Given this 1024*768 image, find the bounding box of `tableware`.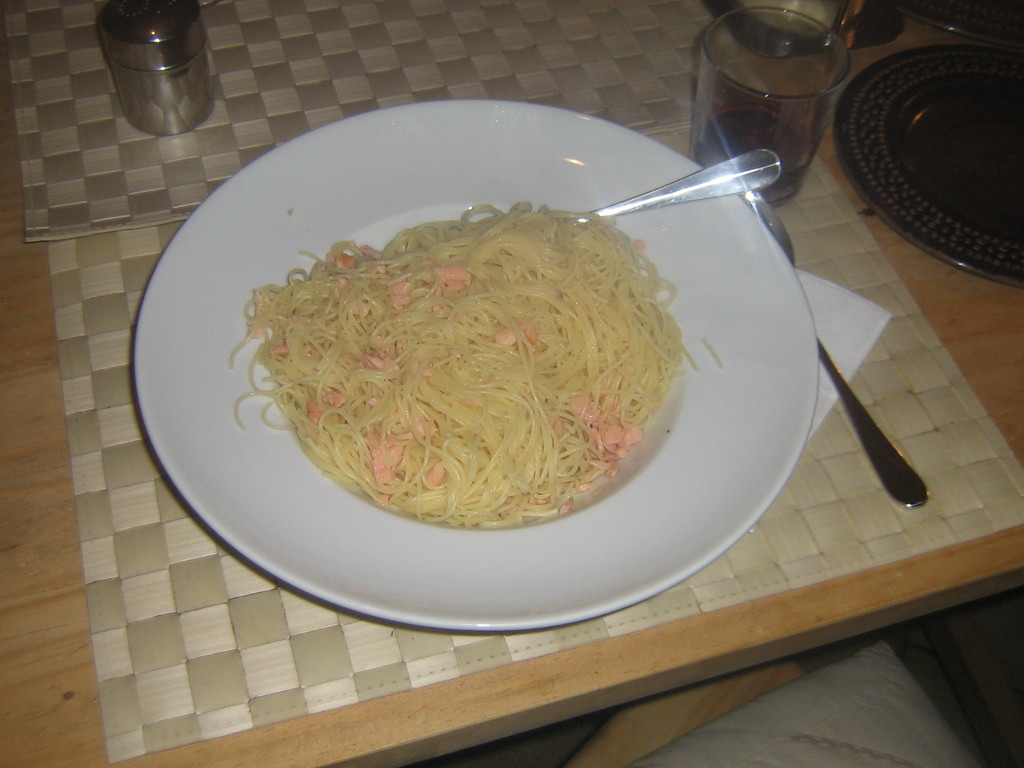
(x1=565, y1=146, x2=785, y2=218).
